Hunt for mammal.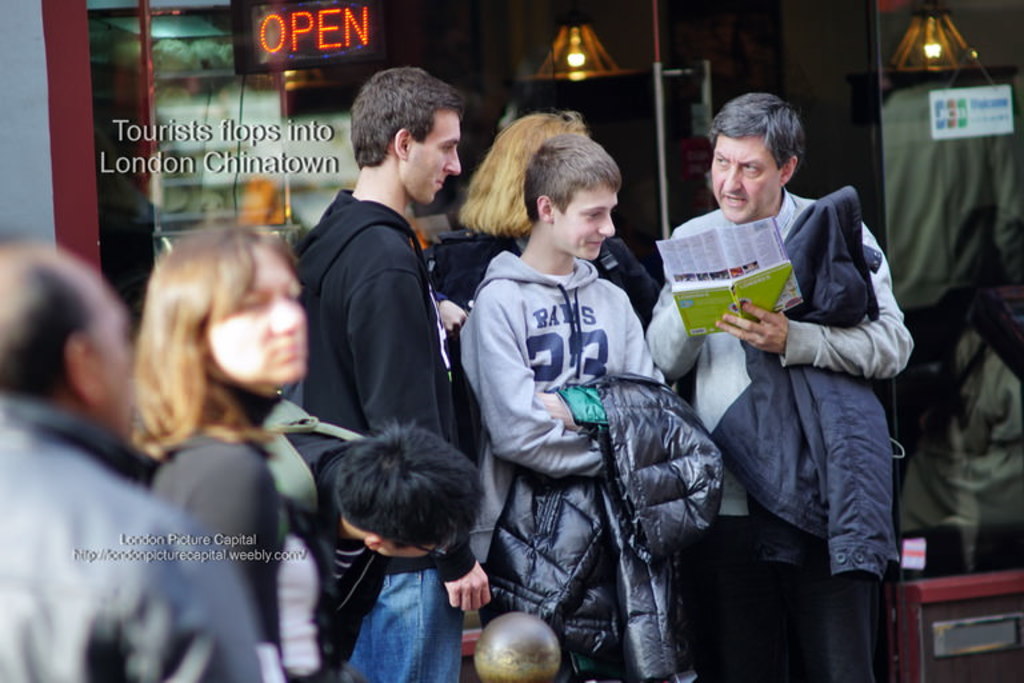
Hunted down at (left=121, top=220, right=312, bottom=632).
